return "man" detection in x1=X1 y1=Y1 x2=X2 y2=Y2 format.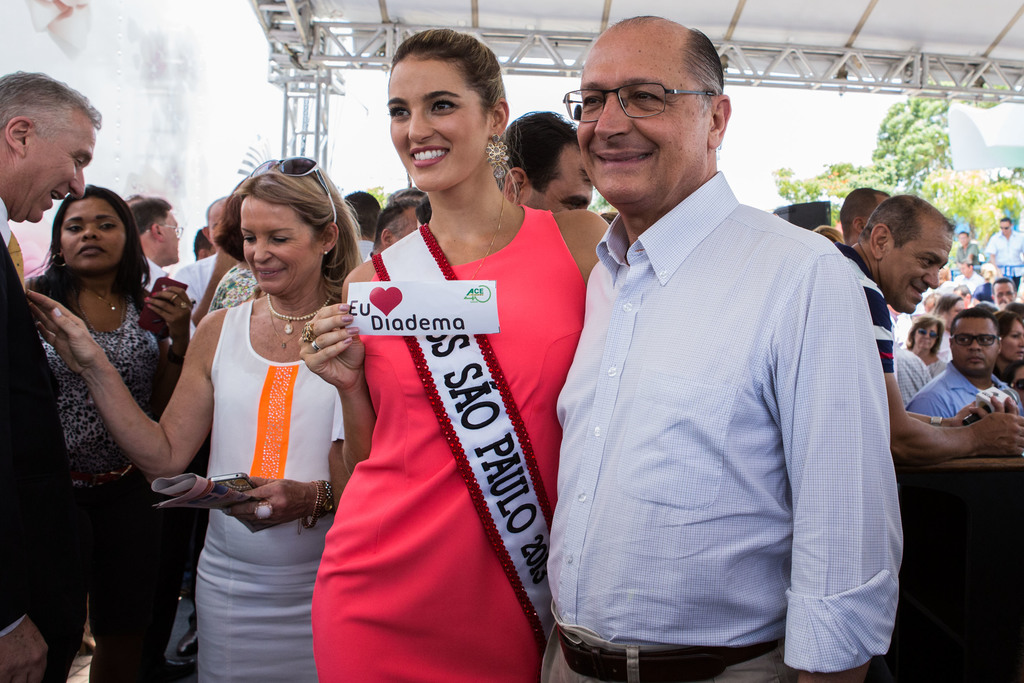
x1=954 y1=226 x2=980 y2=269.
